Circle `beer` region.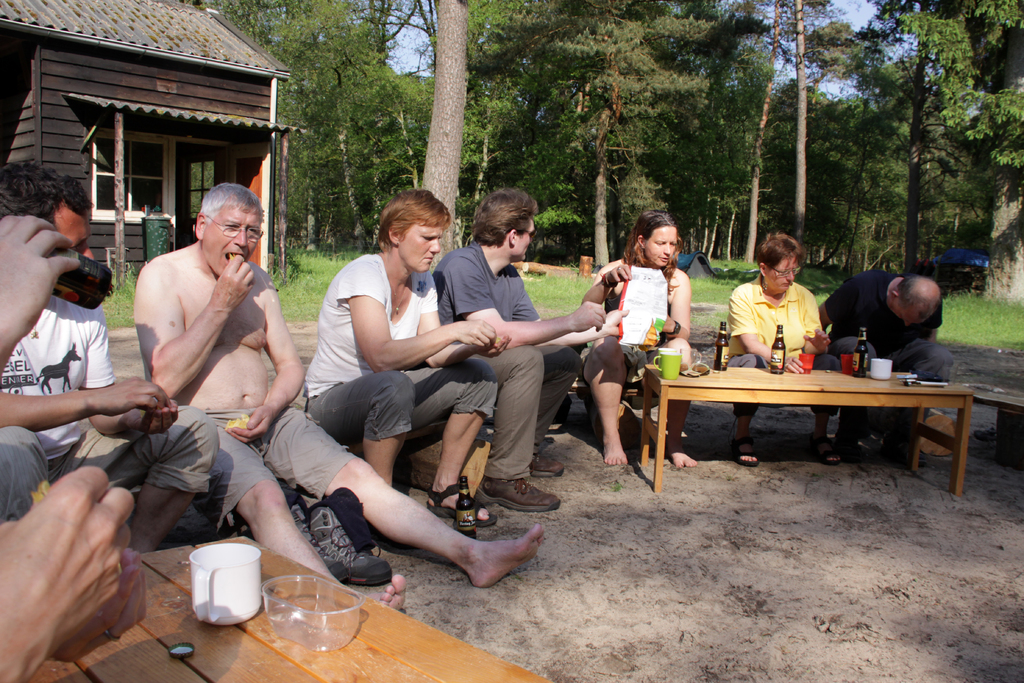
Region: <bbox>47, 248, 113, 313</bbox>.
